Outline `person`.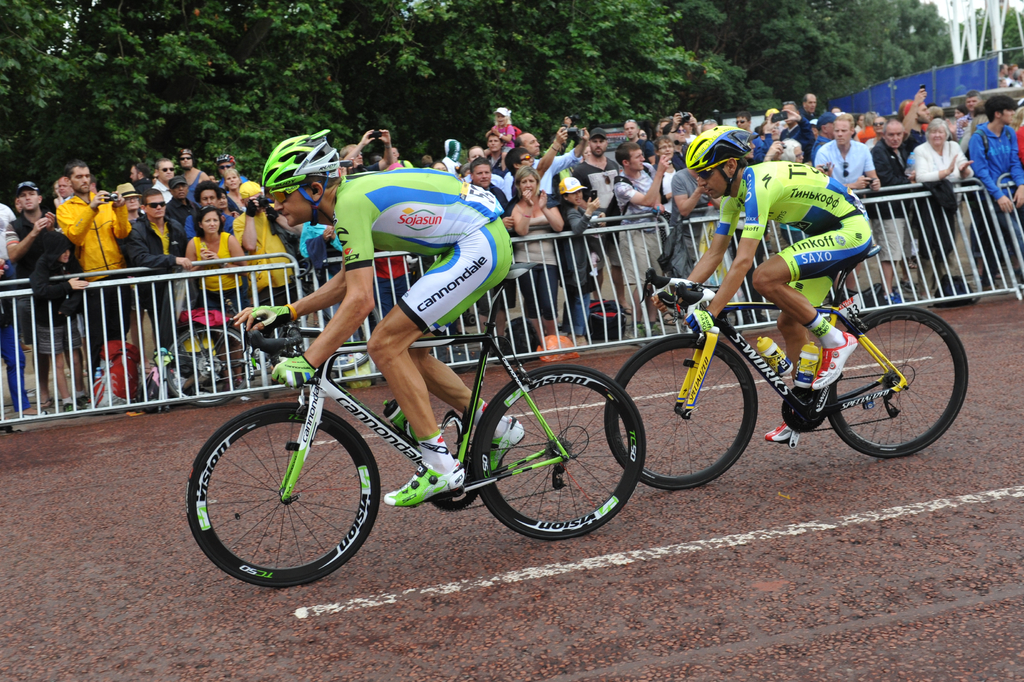
Outline: l=218, t=120, r=518, b=510.
